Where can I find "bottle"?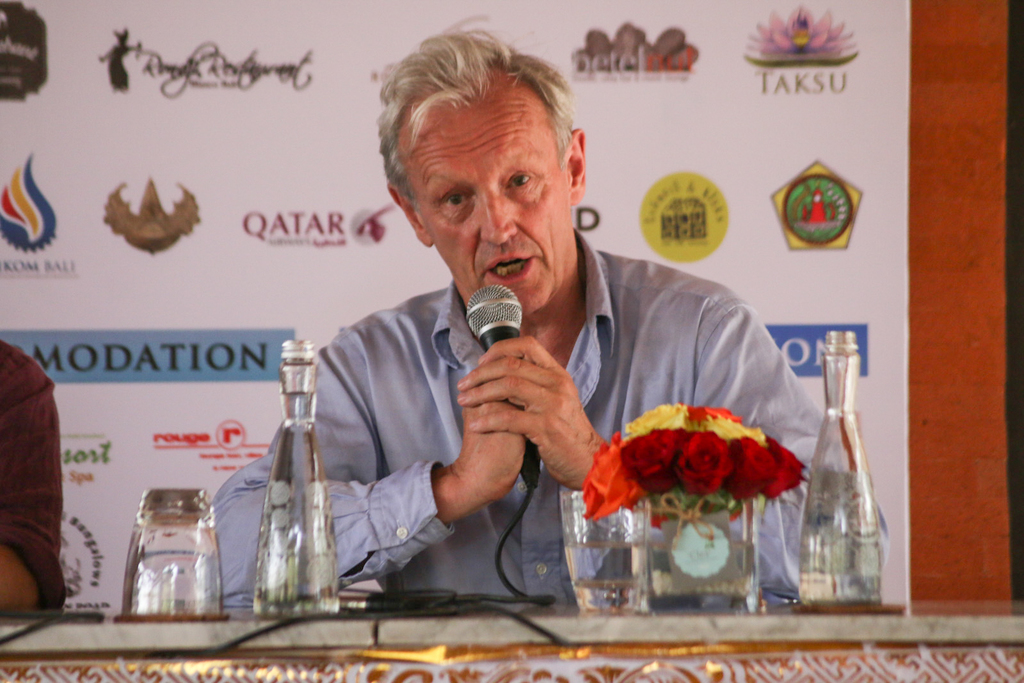
You can find it at detection(250, 336, 344, 617).
